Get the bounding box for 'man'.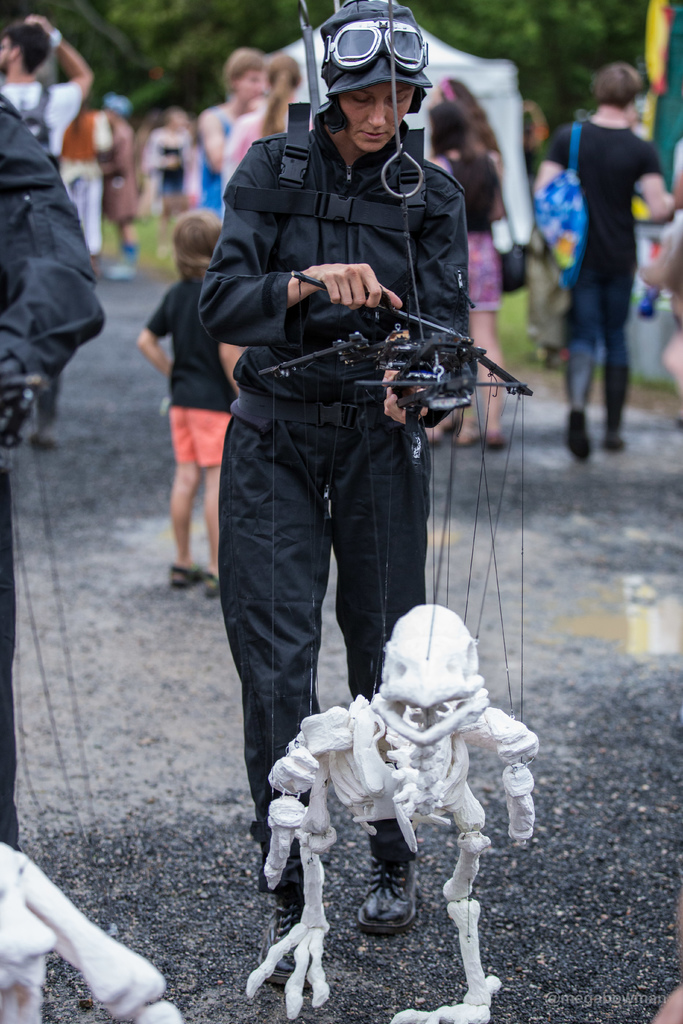
bbox=(0, 6, 107, 457).
